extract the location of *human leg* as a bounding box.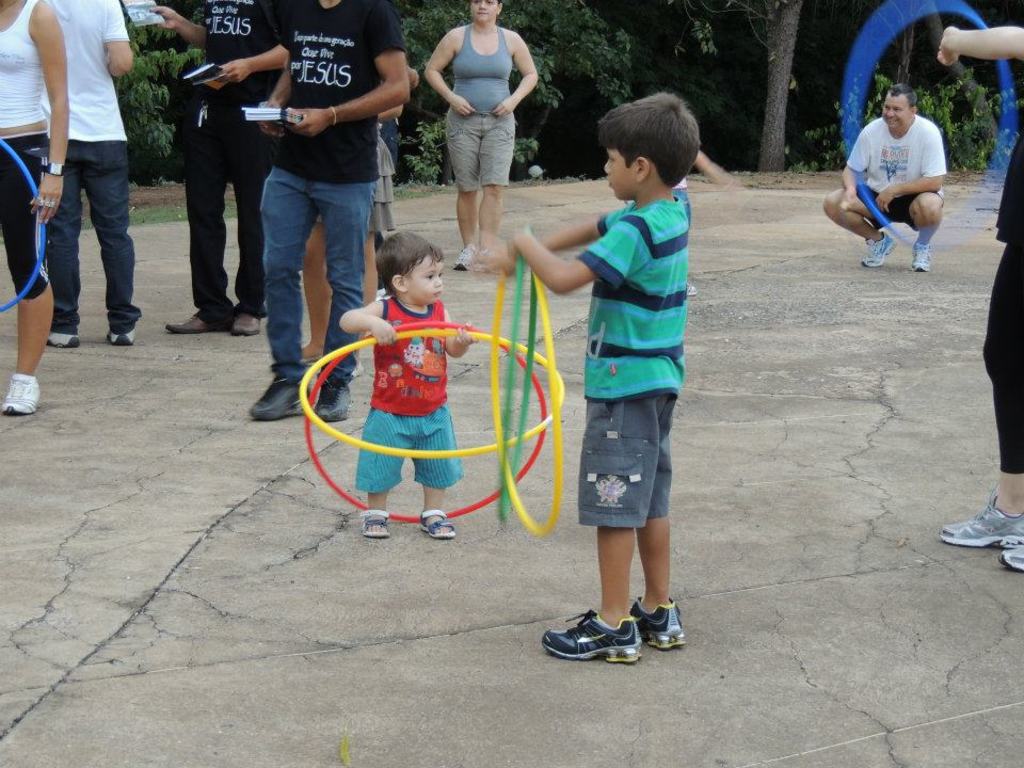
x1=166 y1=127 x2=228 y2=337.
